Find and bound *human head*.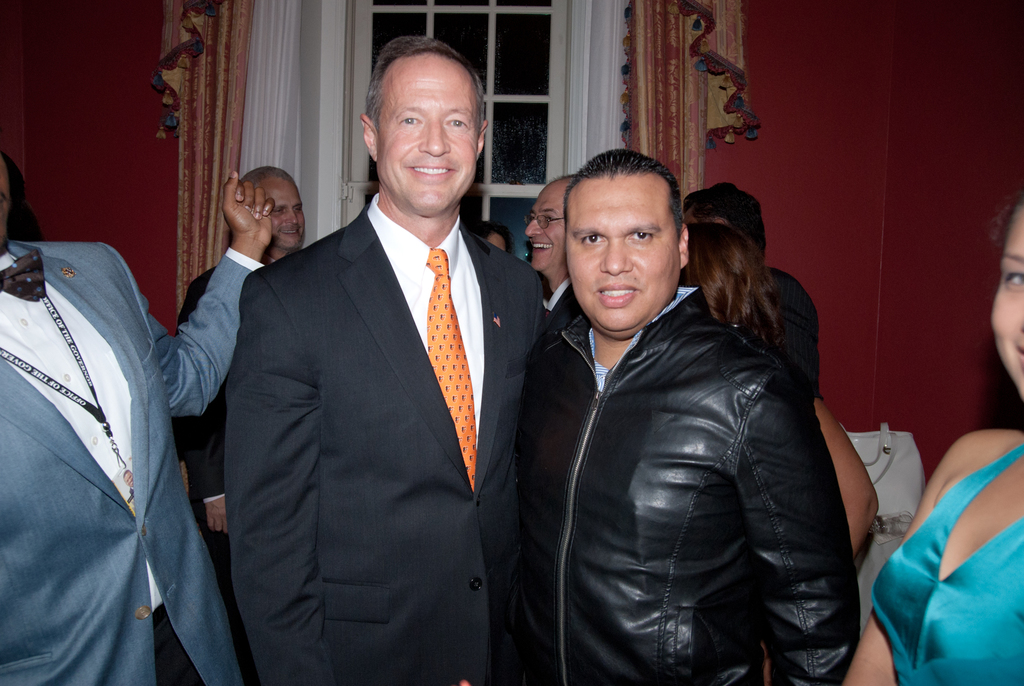
Bound: Rect(524, 174, 573, 279).
